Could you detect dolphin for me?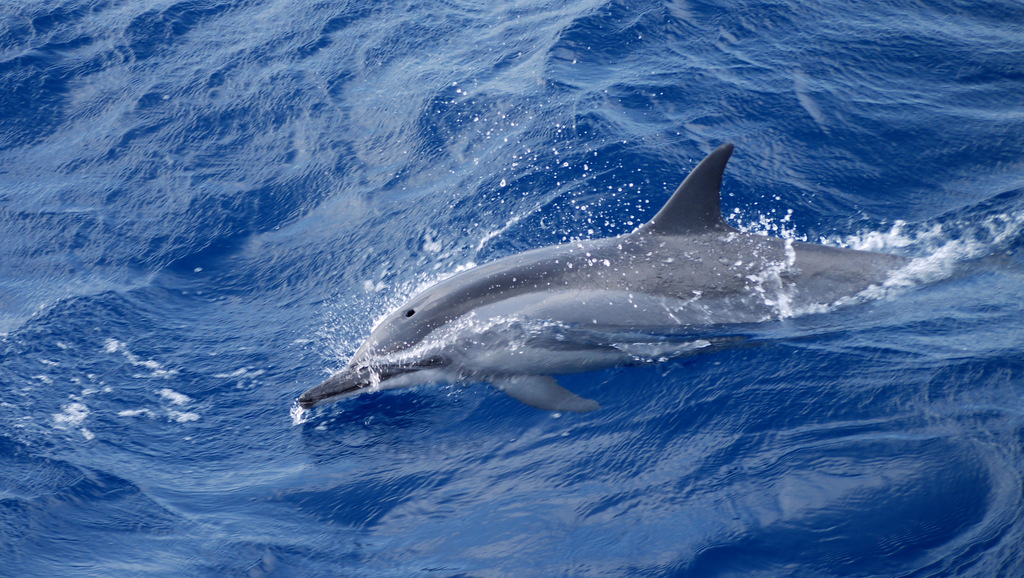
Detection result: <box>298,142,915,411</box>.
